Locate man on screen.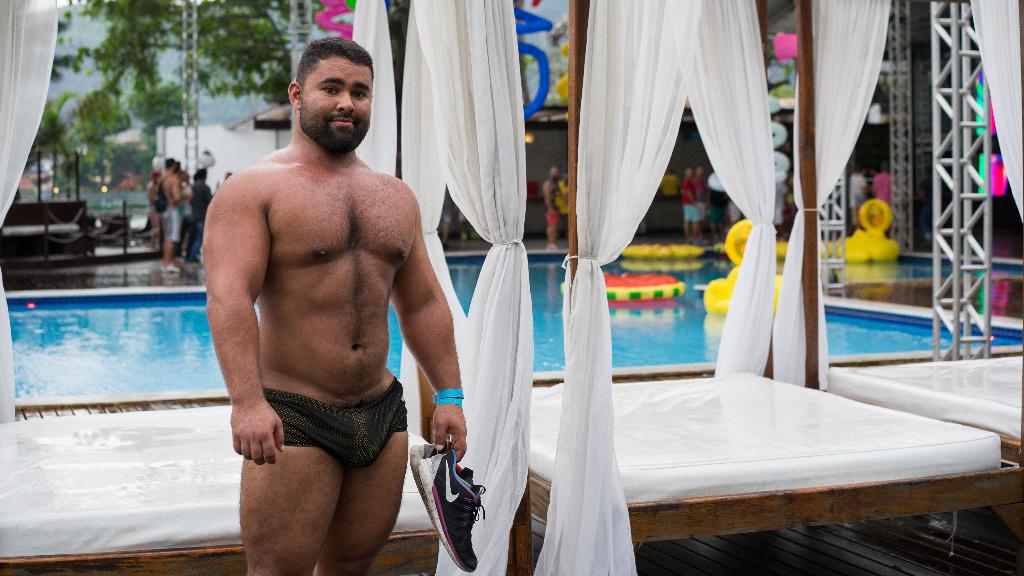
On screen at 193 28 460 558.
